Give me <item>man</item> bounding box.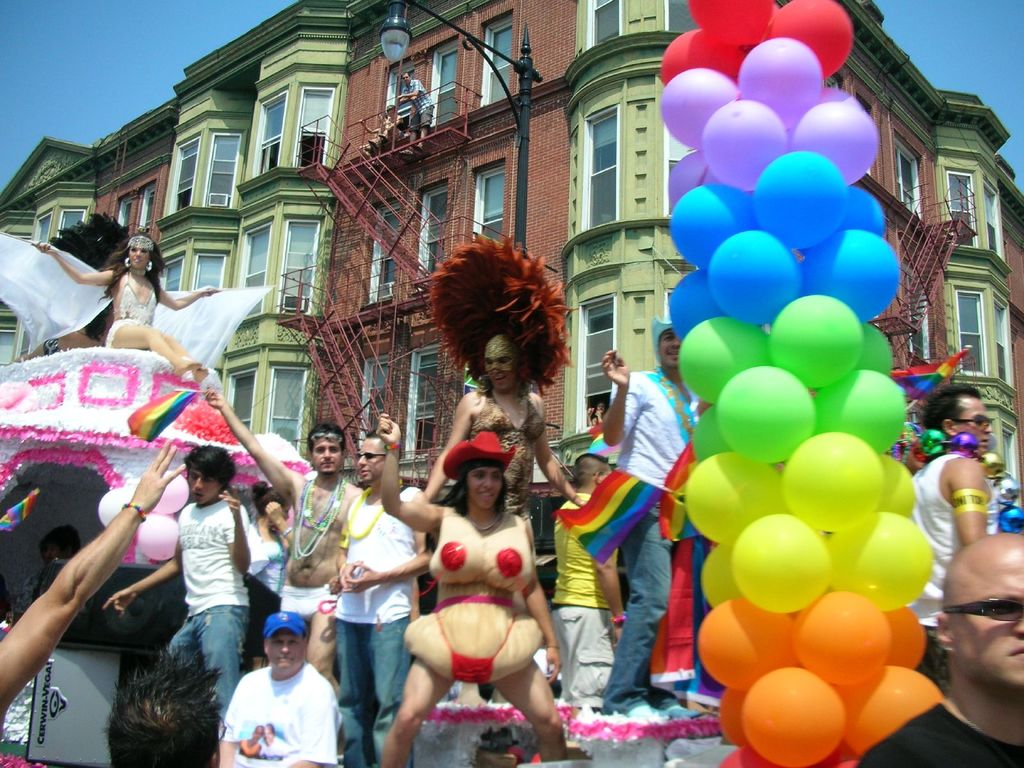
857, 534, 1023, 767.
